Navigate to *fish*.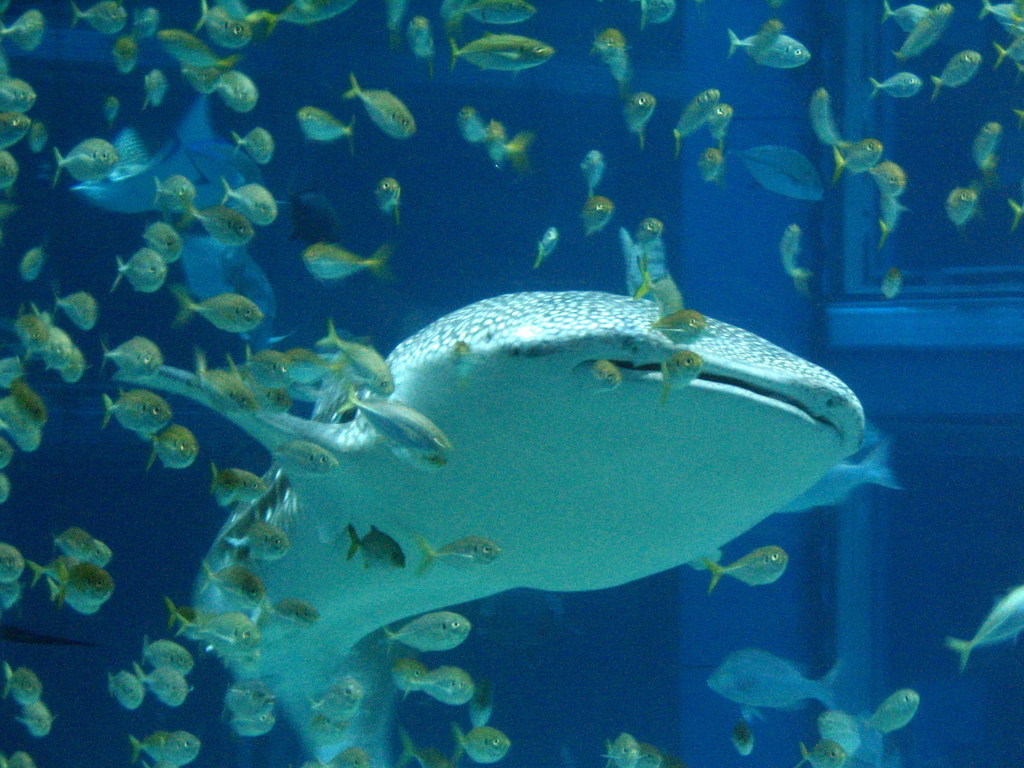
Navigation target: pyautogui.locateOnScreen(800, 742, 849, 767).
